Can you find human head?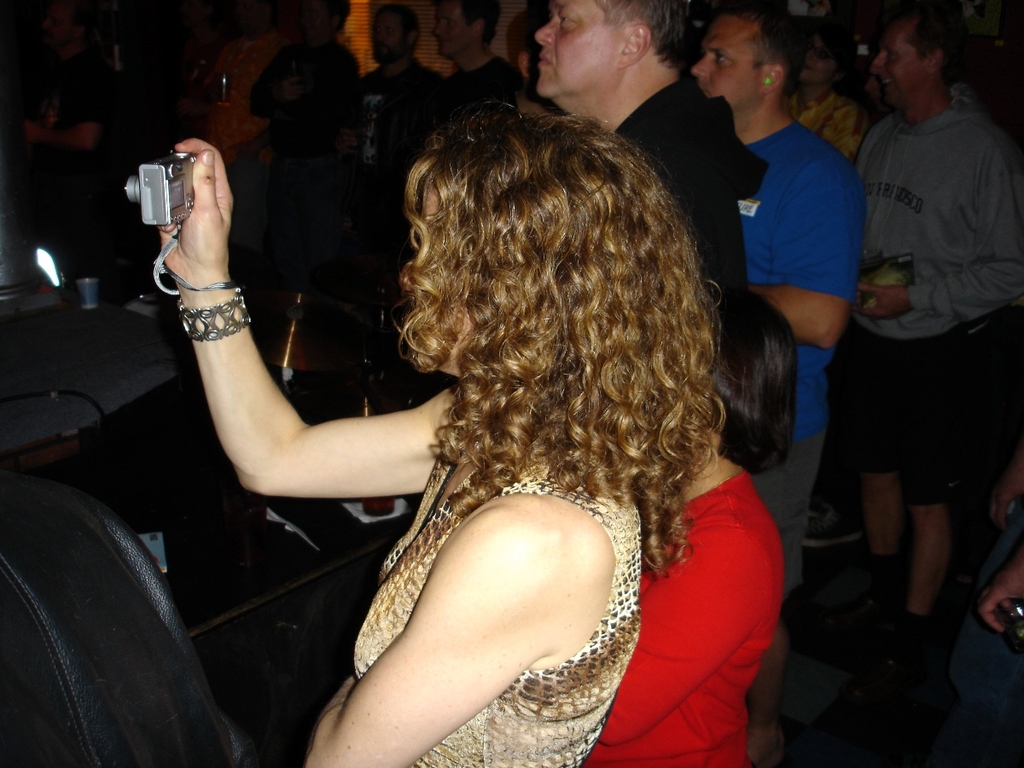
Yes, bounding box: bbox=[378, 3, 418, 61].
